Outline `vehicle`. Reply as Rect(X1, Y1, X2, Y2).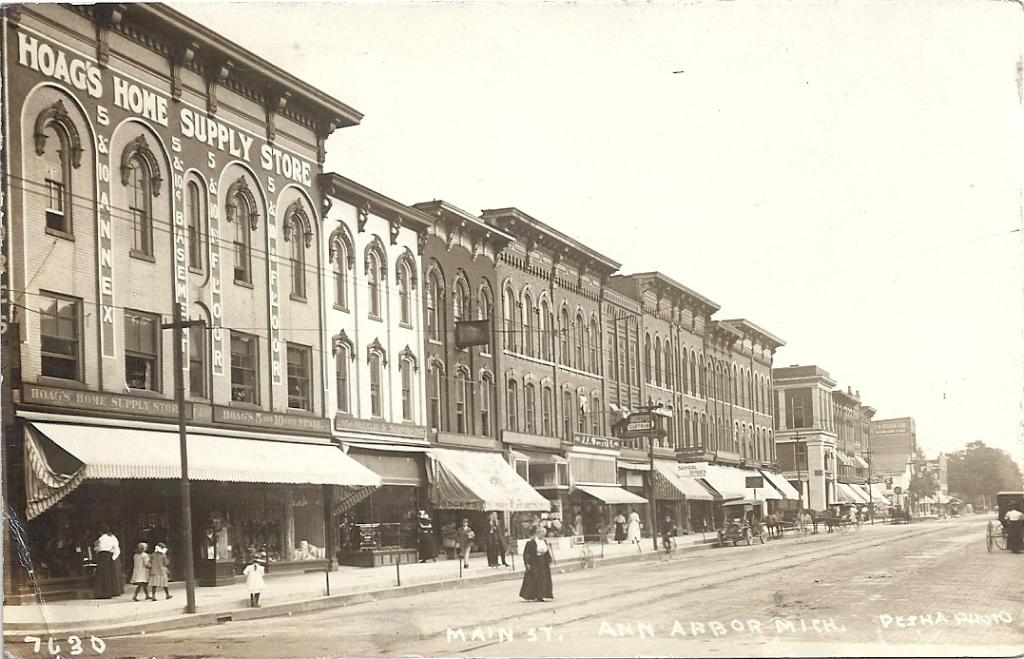
Rect(985, 488, 1023, 551).
